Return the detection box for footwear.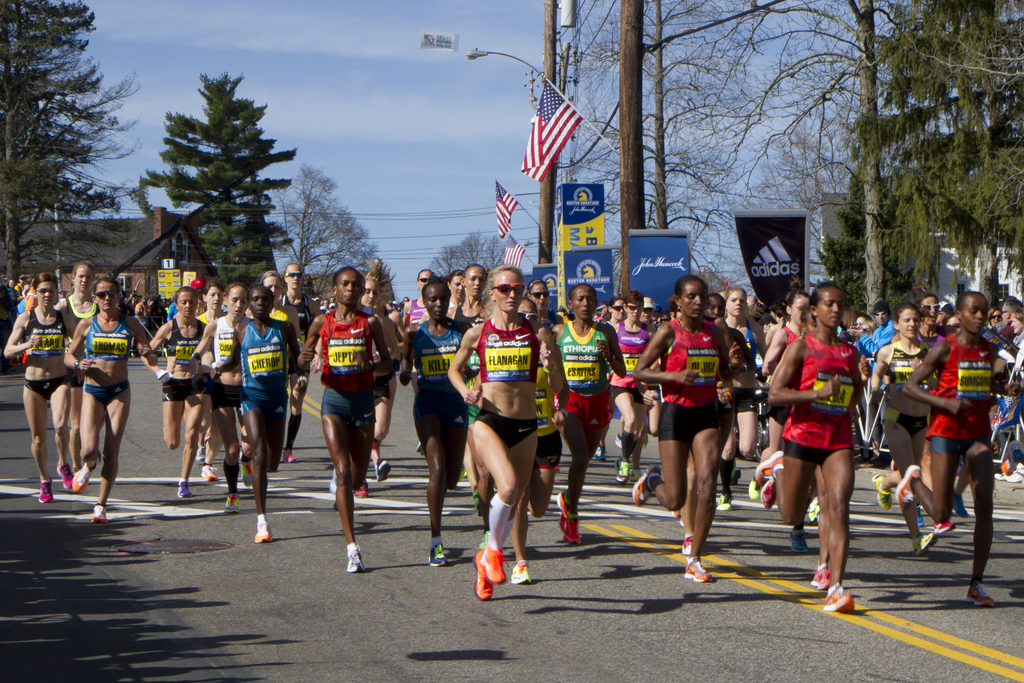
618, 462, 630, 481.
